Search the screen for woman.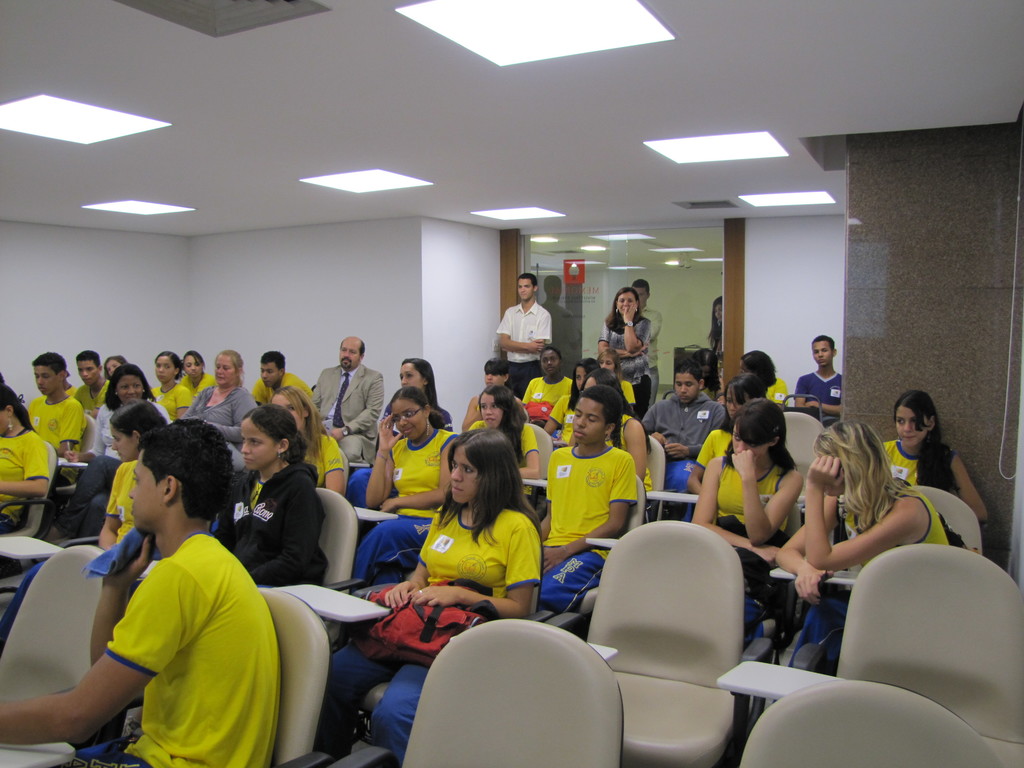
Found at [left=214, top=406, right=332, bottom=587].
